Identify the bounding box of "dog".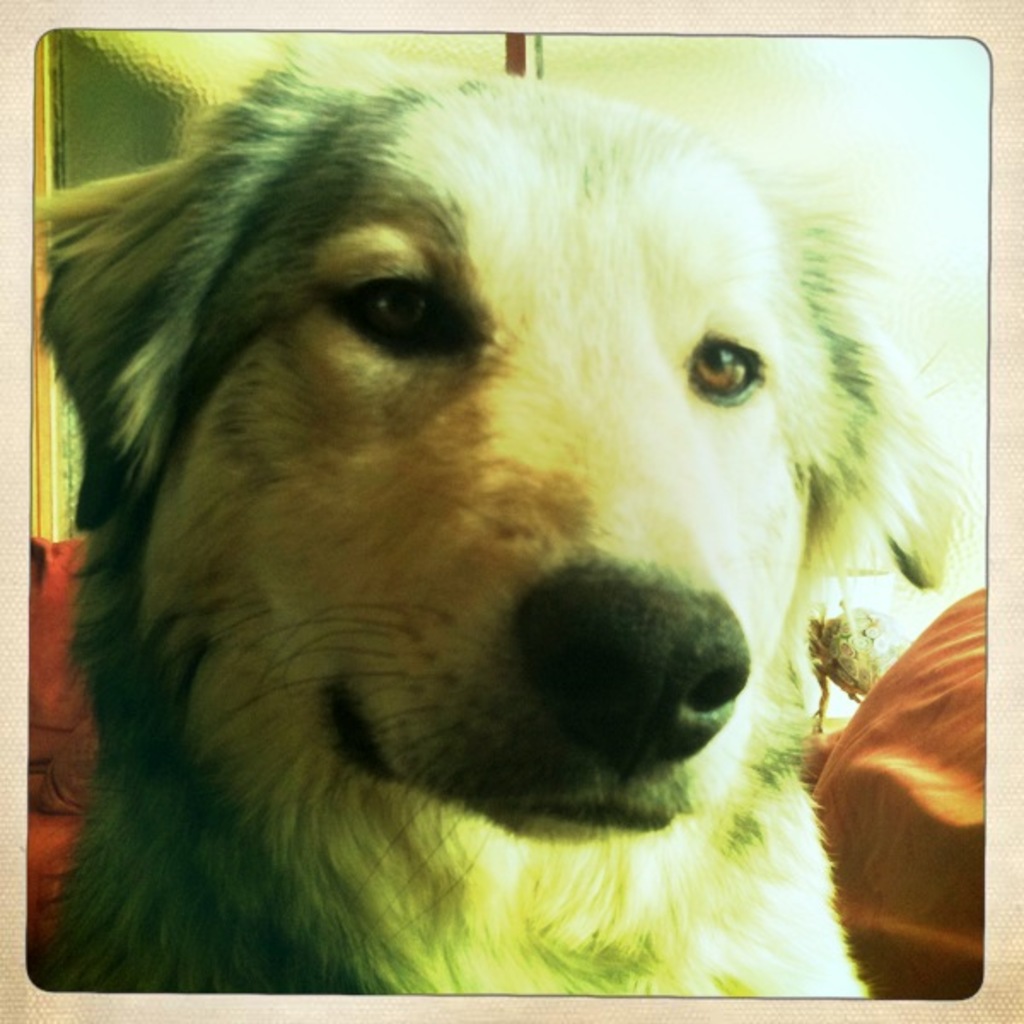
bbox=(24, 43, 990, 988).
